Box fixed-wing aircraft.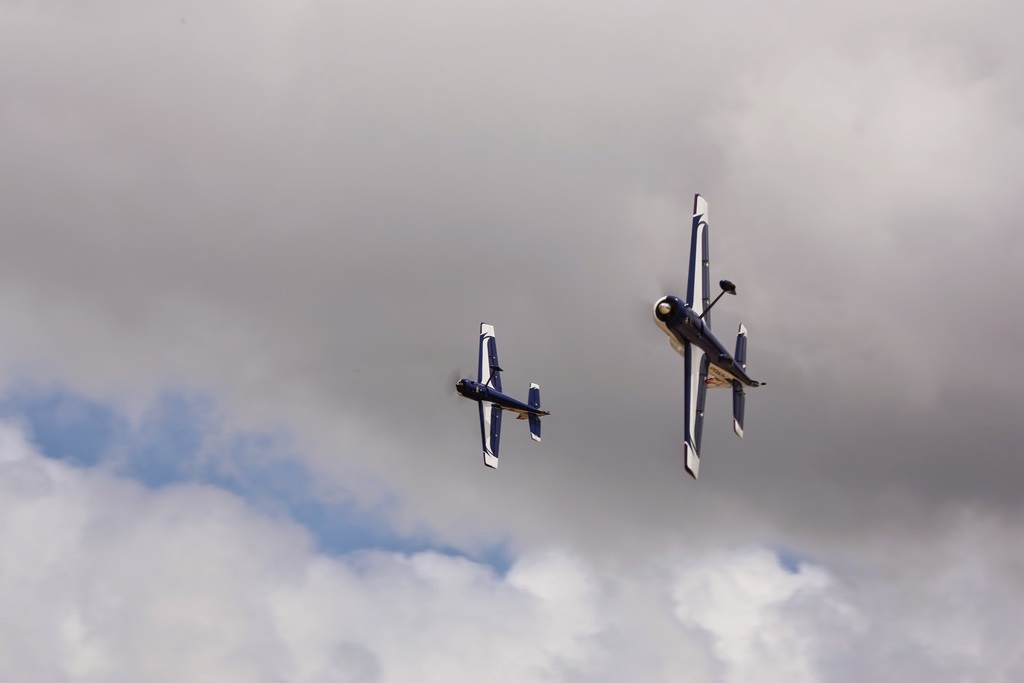
(460, 321, 569, 470).
